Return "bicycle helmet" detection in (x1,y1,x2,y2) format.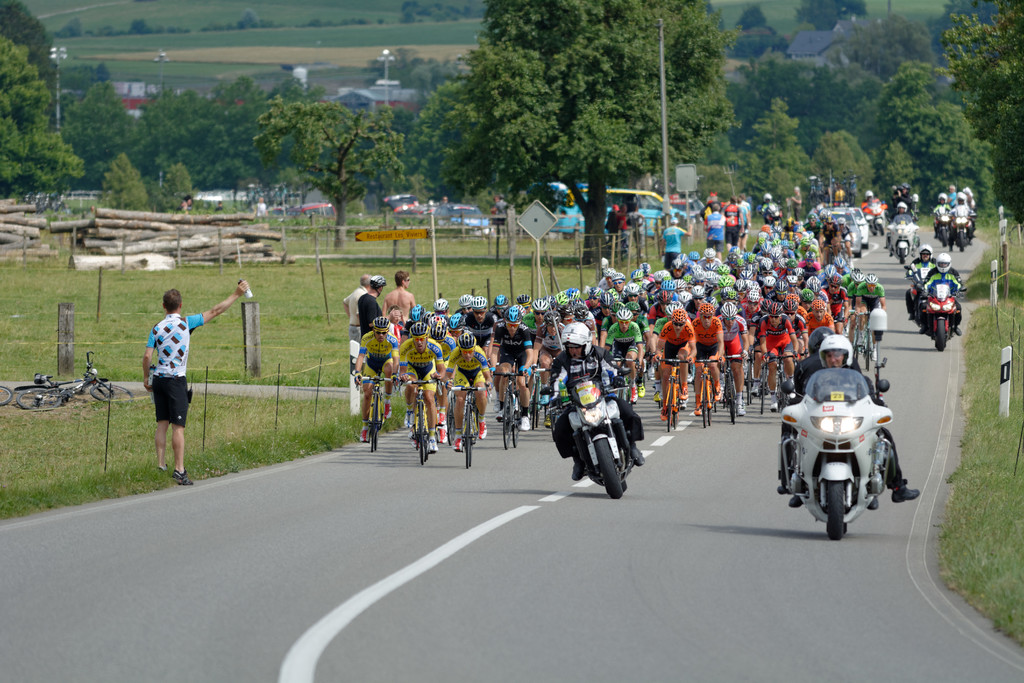
(867,276,876,288).
